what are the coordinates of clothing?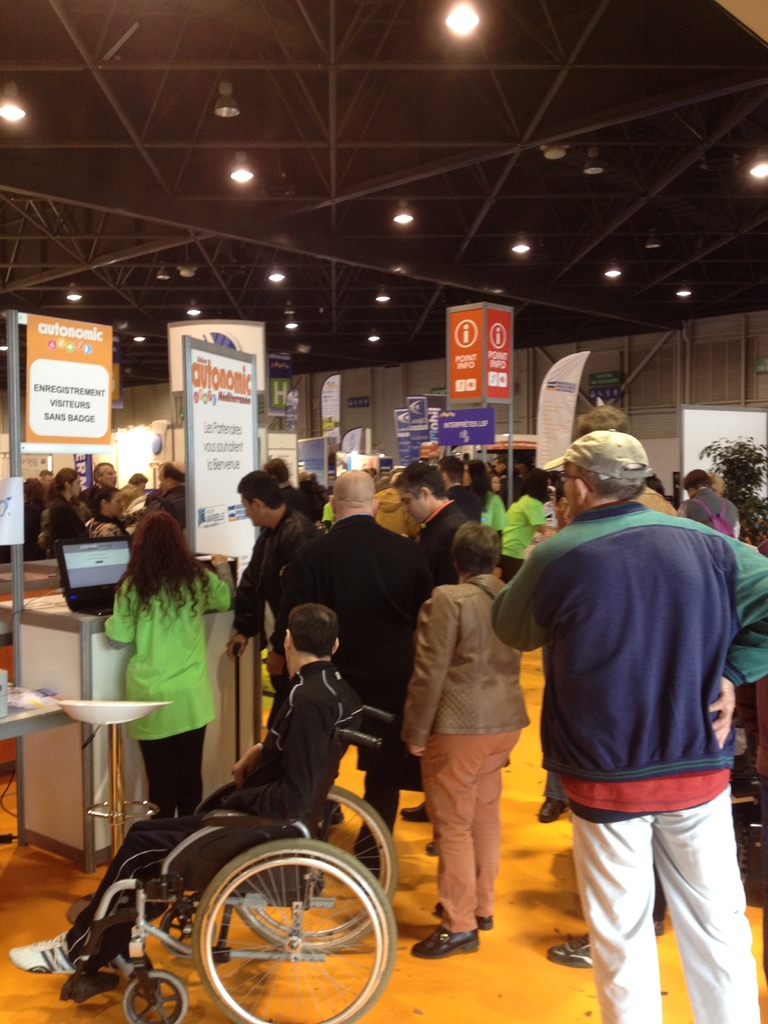
(410, 563, 527, 941).
